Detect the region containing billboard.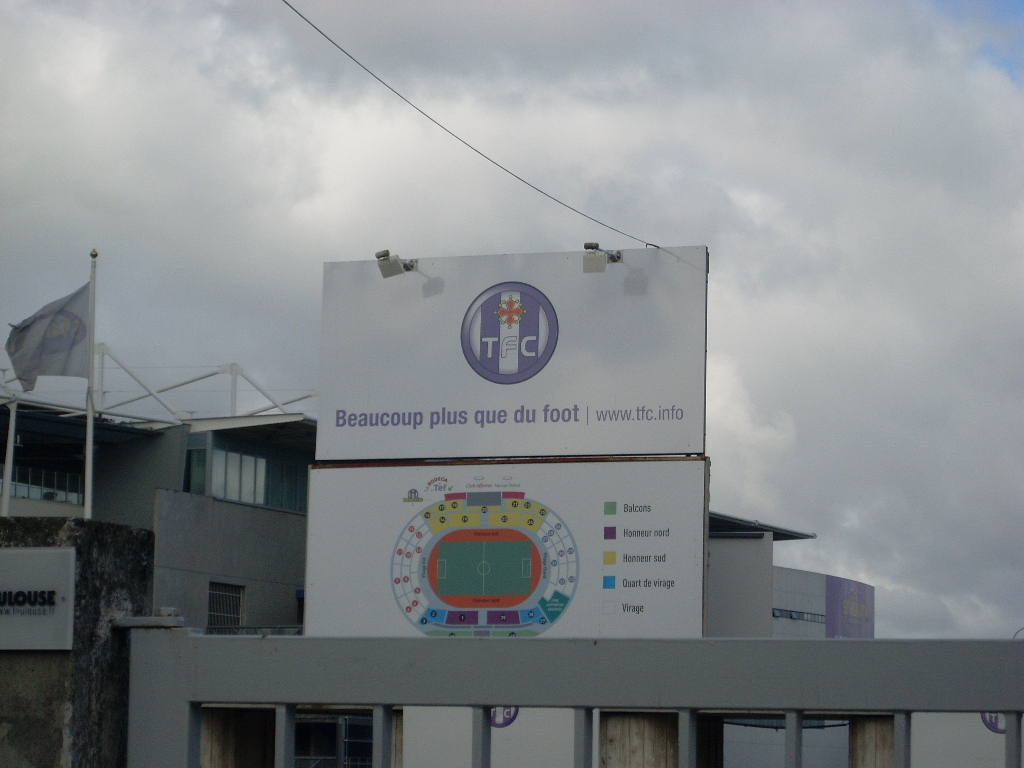
[left=318, top=247, right=706, bottom=458].
